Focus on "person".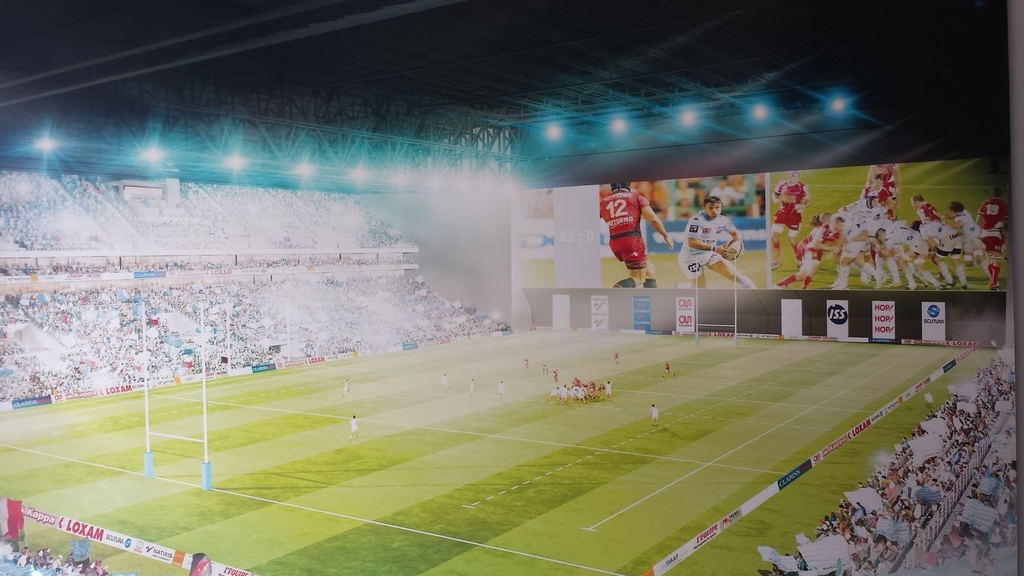
Focused at detection(468, 376, 478, 394).
